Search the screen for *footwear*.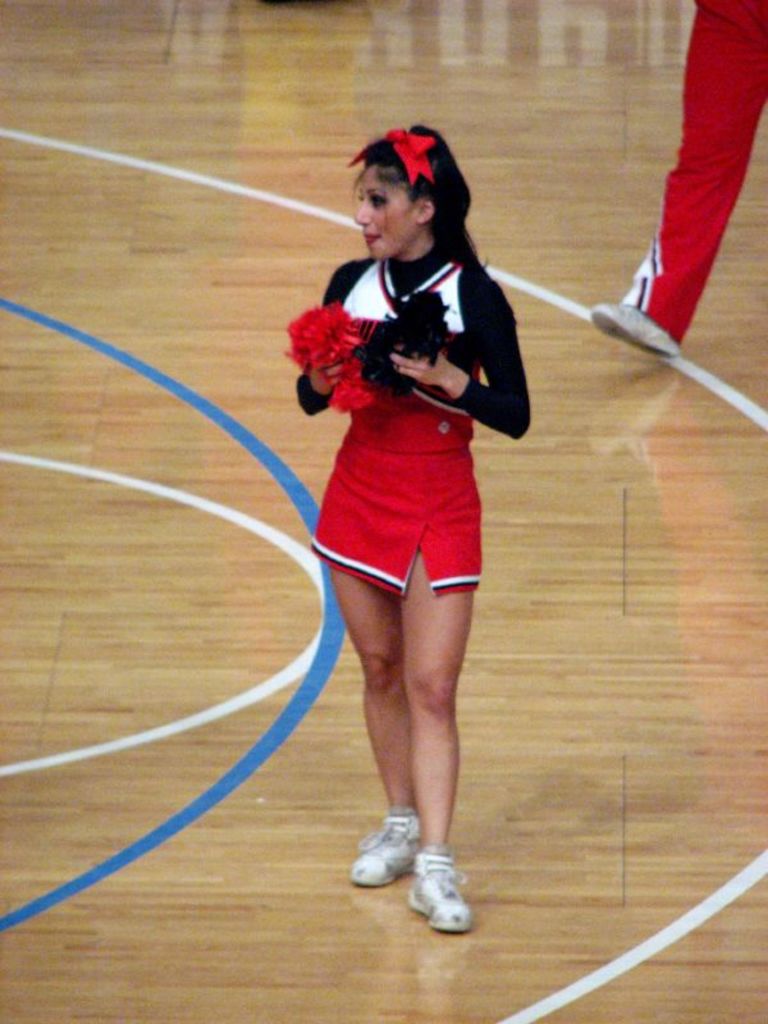
Found at 347 819 458 902.
